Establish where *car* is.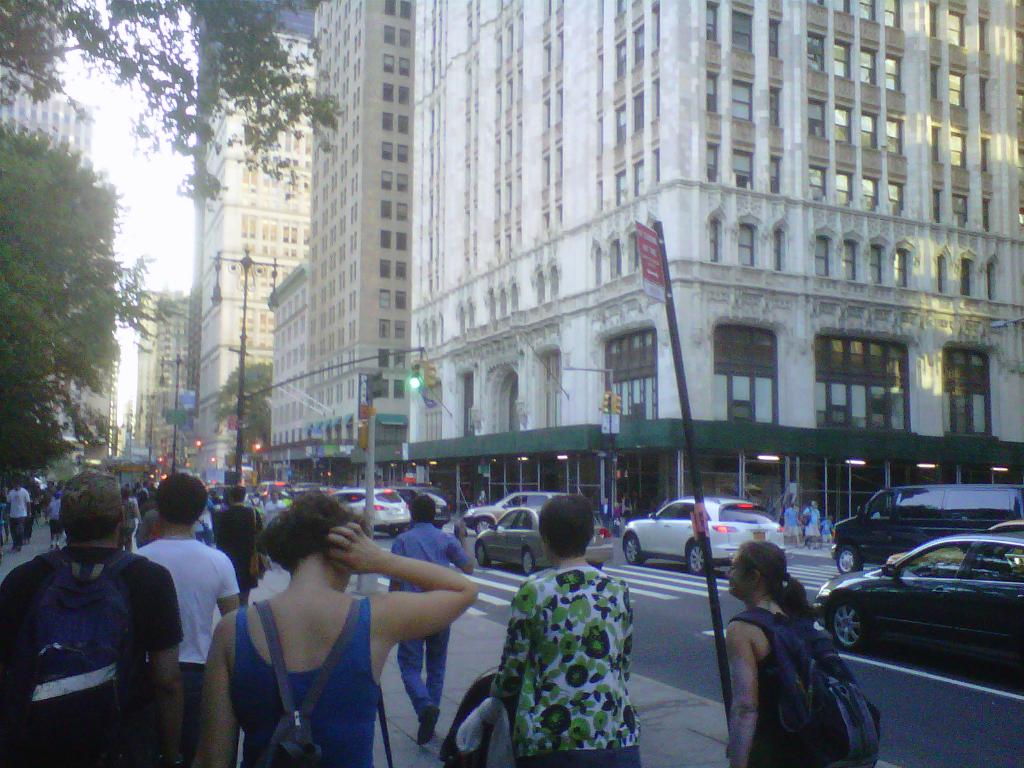
Established at bbox=[332, 481, 408, 536].
